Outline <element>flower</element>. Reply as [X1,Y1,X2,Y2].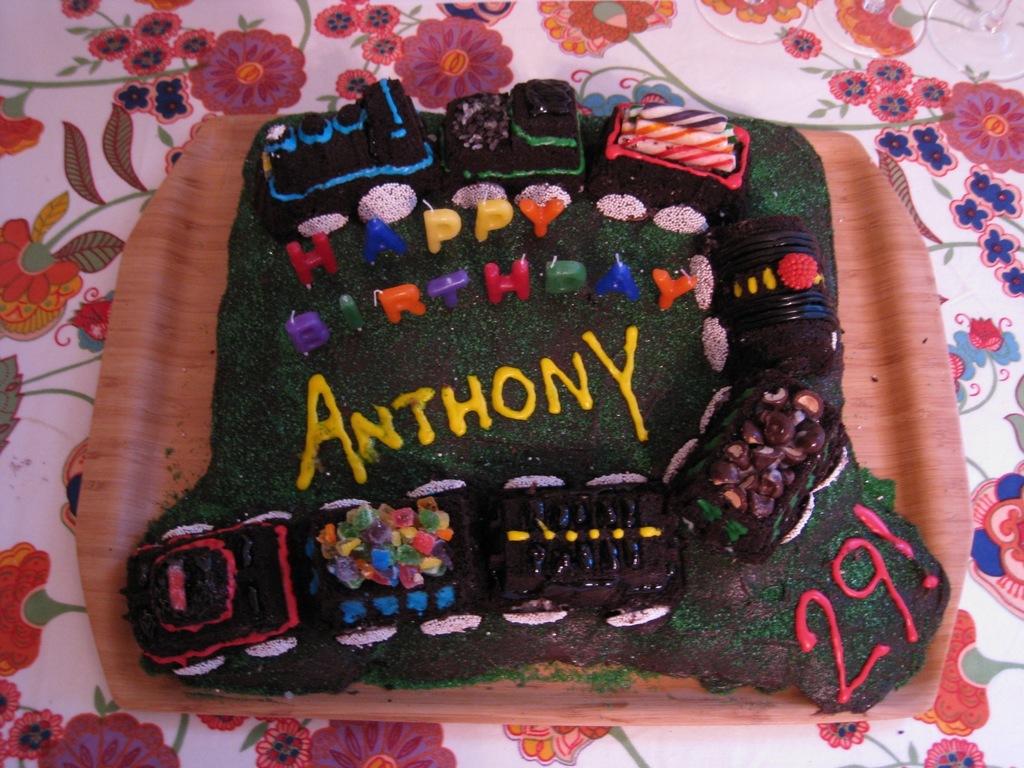
[0,214,86,343].
